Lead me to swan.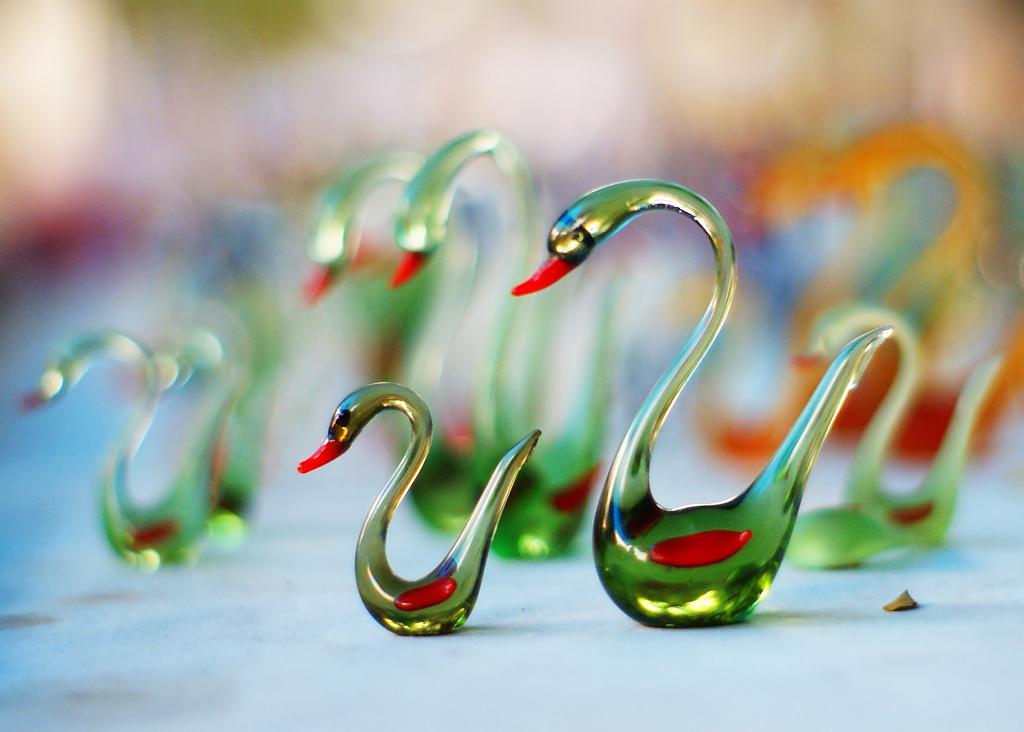
Lead to 505/178/900/627.
